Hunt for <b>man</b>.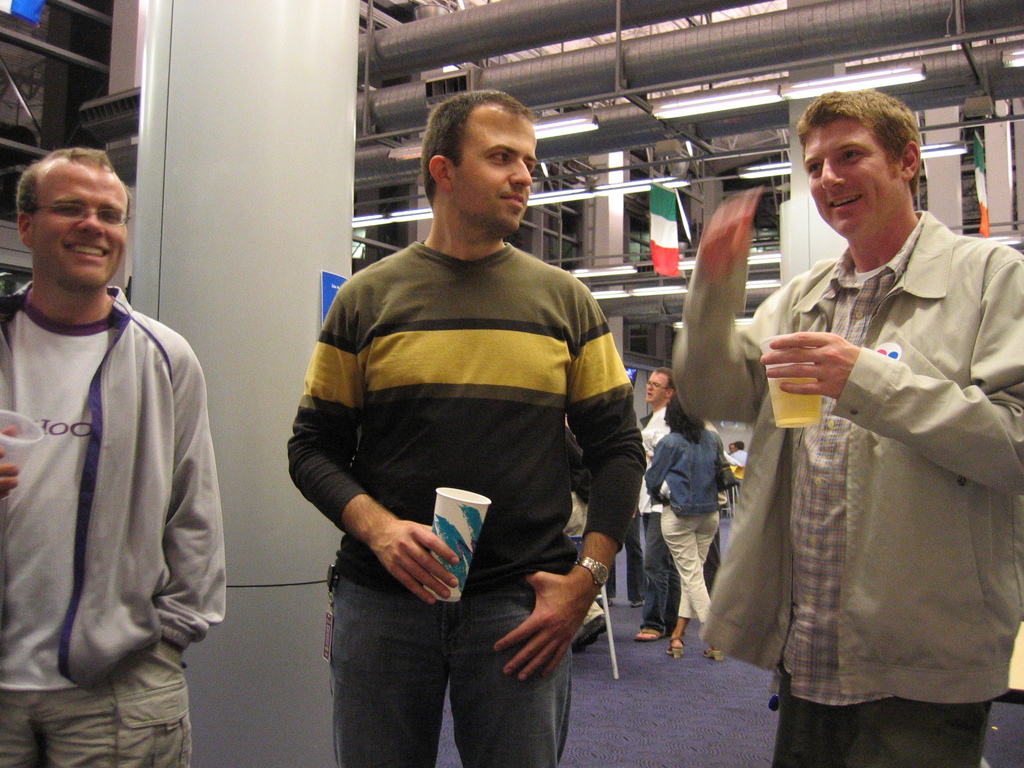
Hunted down at locate(0, 145, 204, 767).
